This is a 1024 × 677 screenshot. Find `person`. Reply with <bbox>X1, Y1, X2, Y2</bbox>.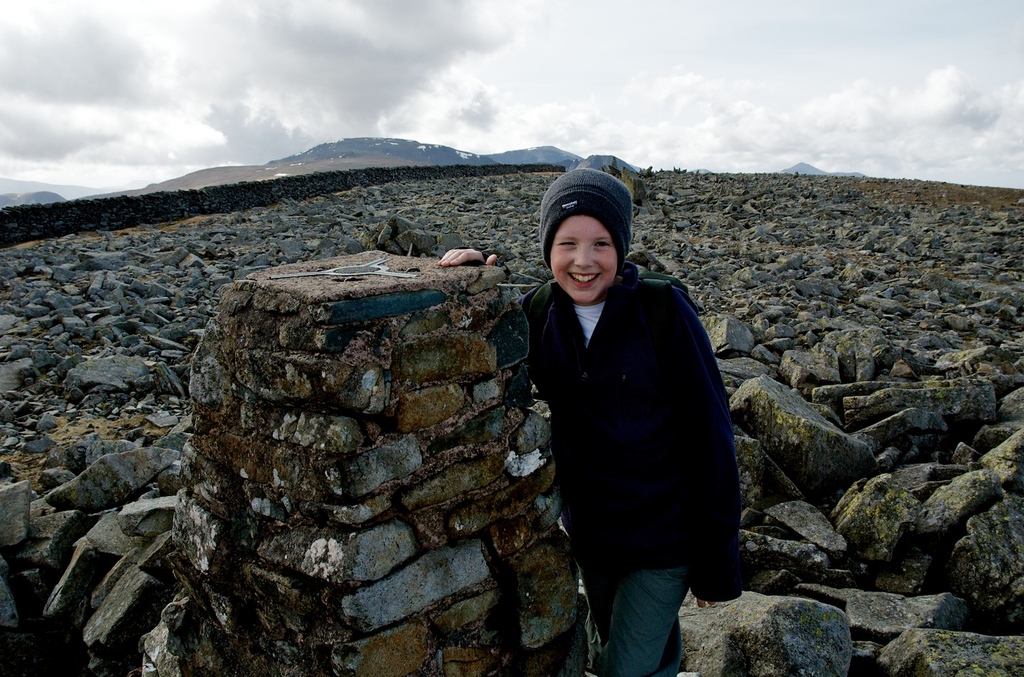
<bbox>439, 164, 748, 676</bbox>.
